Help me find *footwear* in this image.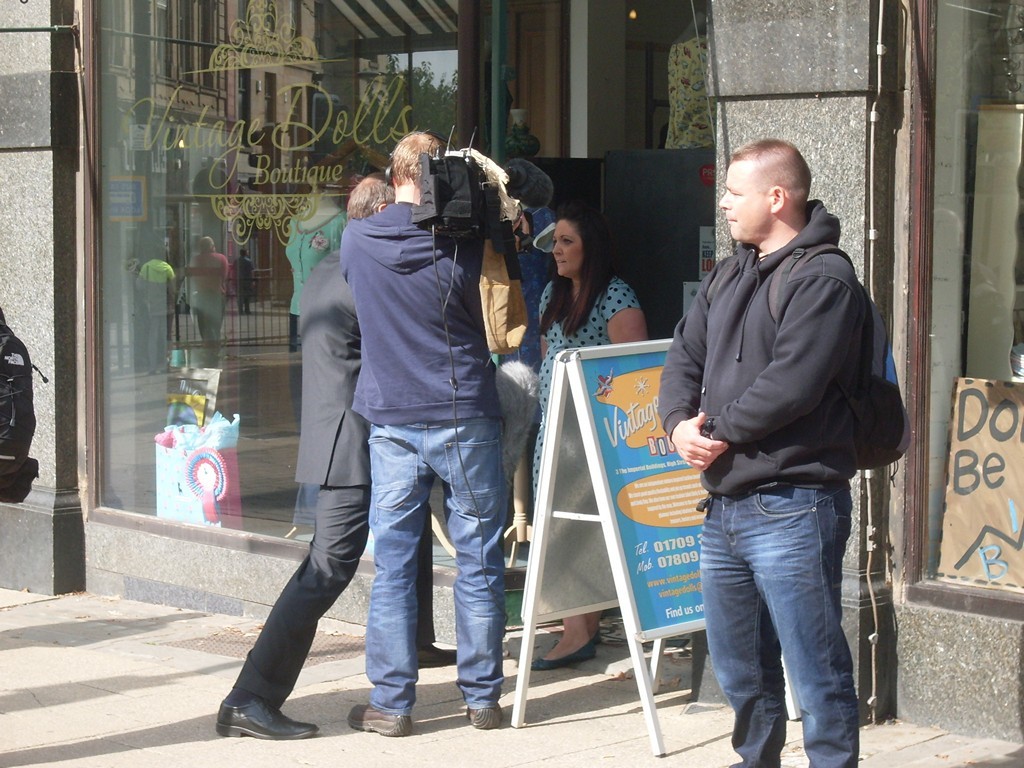
Found it: BBox(346, 700, 416, 738).
